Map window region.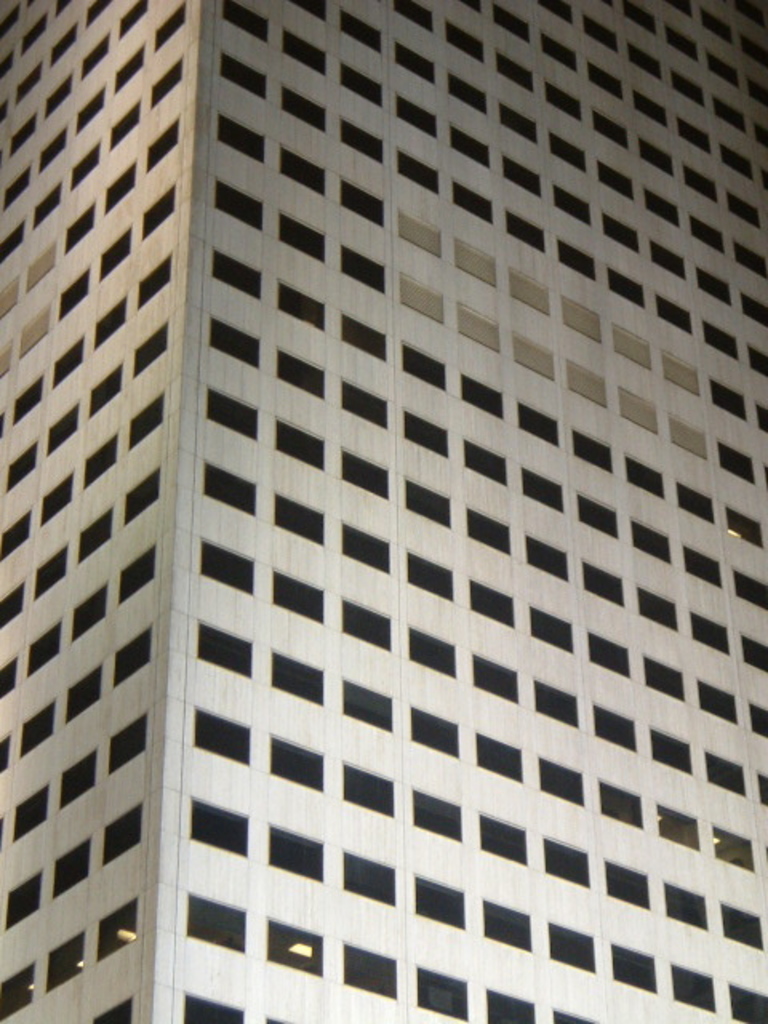
Mapped to 570/429/616/474.
